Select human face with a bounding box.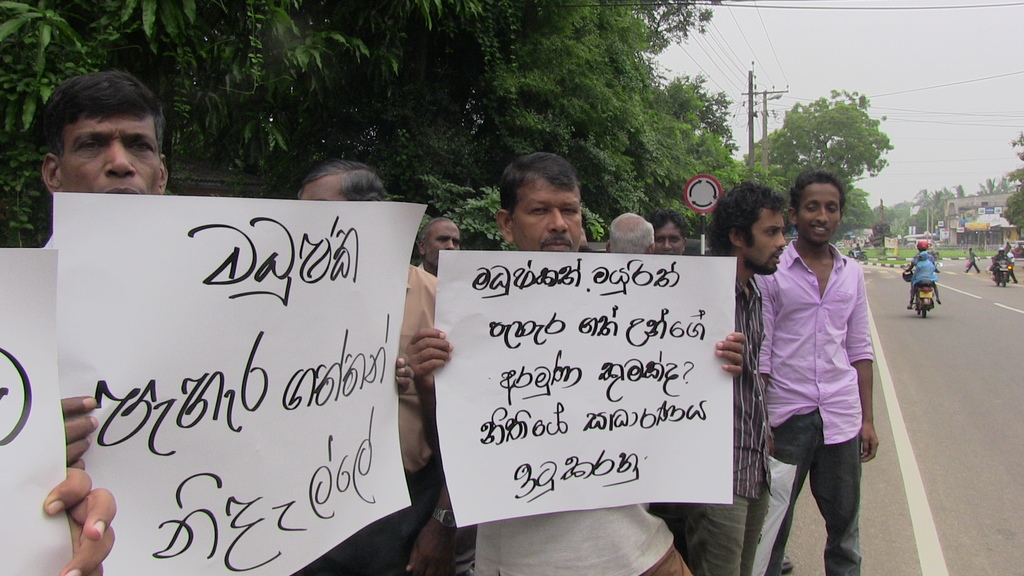
left=60, top=115, right=161, bottom=197.
